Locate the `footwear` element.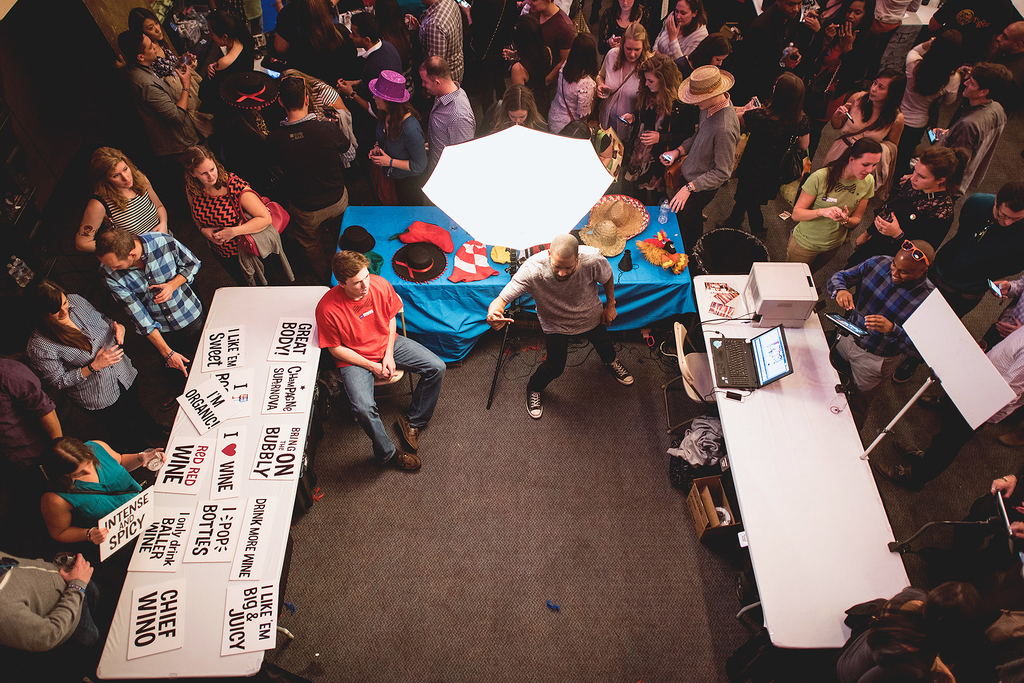
Element bbox: (left=1000, top=429, right=1023, bottom=448).
